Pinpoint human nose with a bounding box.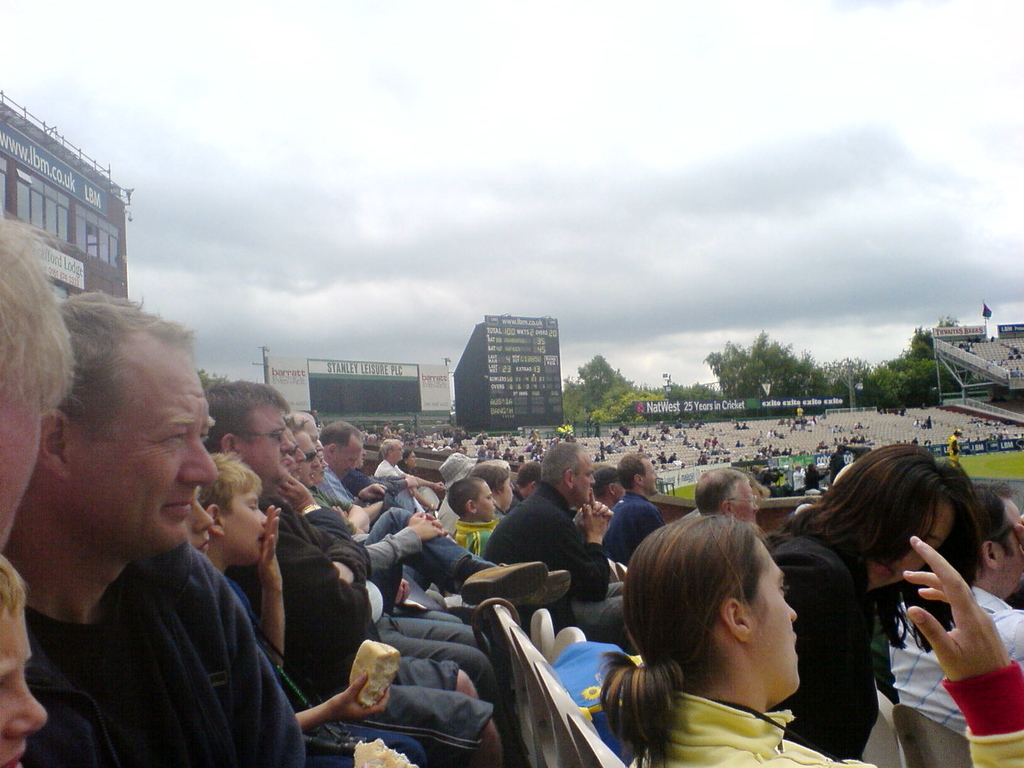
box=[284, 437, 294, 454].
